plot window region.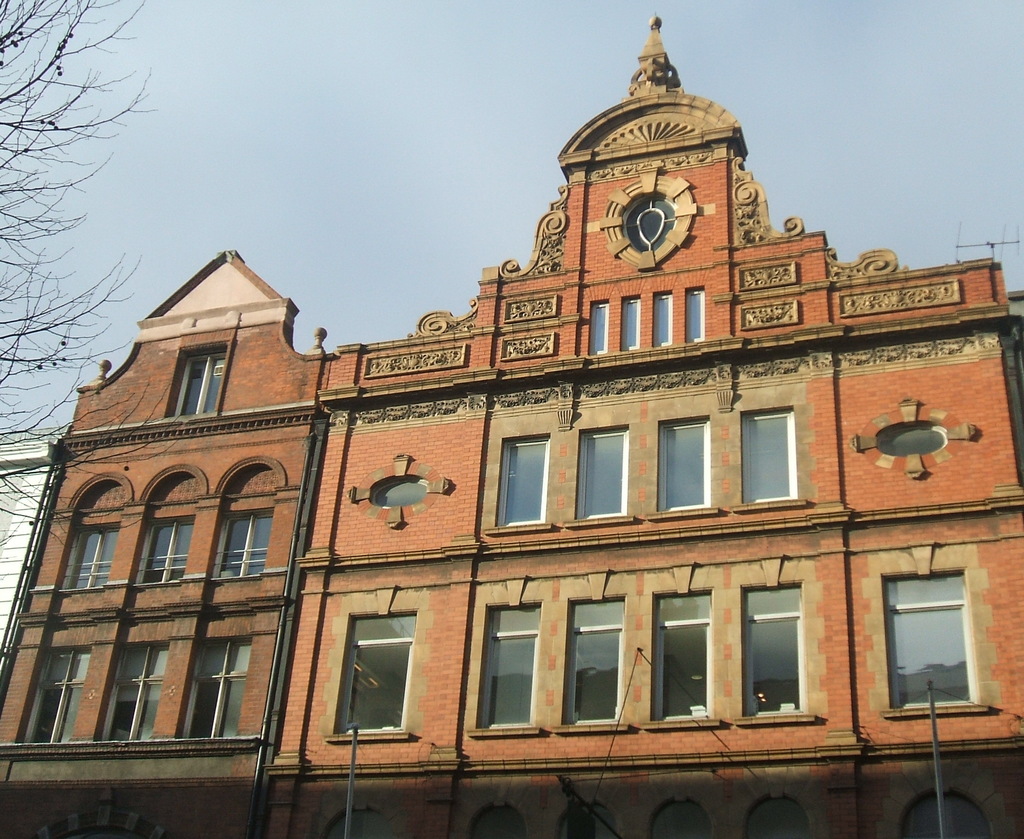
Plotted at (x1=884, y1=573, x2=975, y2=706).
